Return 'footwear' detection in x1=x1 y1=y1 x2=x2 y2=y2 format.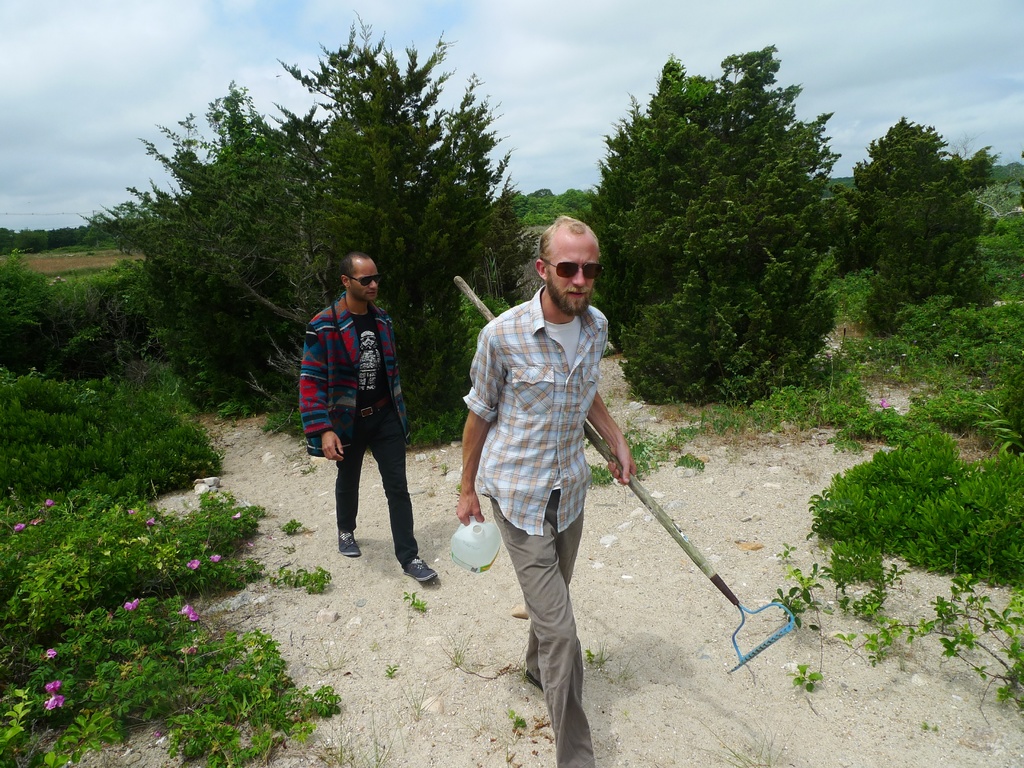
x1=523 y1=669 x2=544 y2=696.
